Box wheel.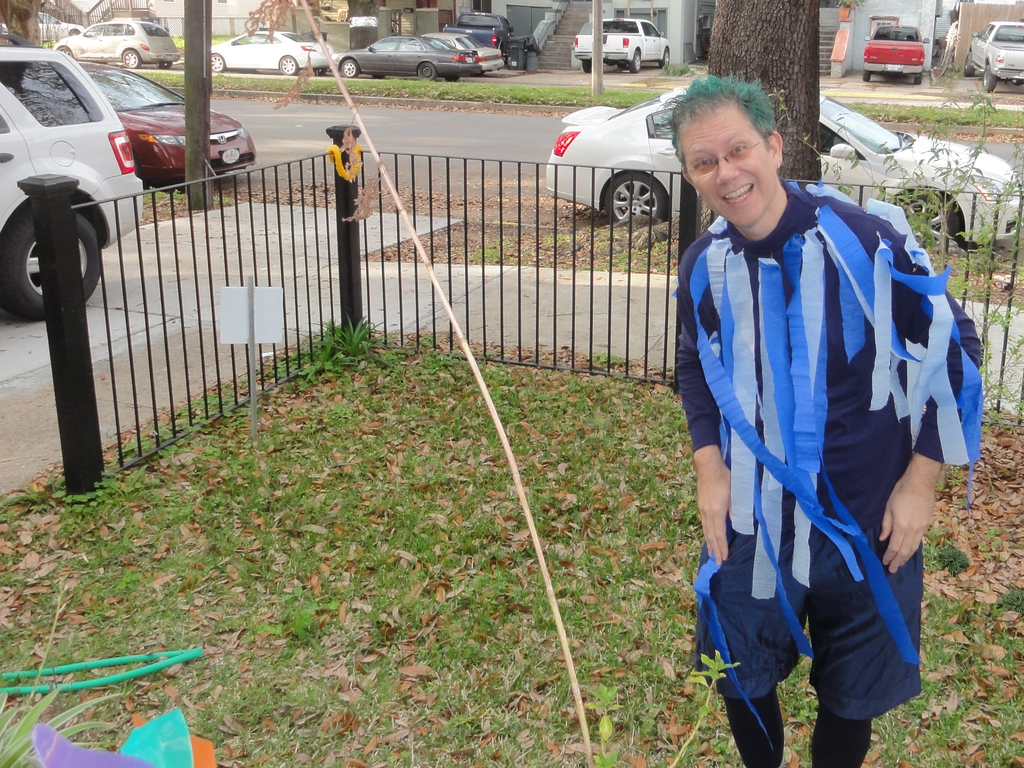
<bbox>600, 161, 674, 228</bbox>.
